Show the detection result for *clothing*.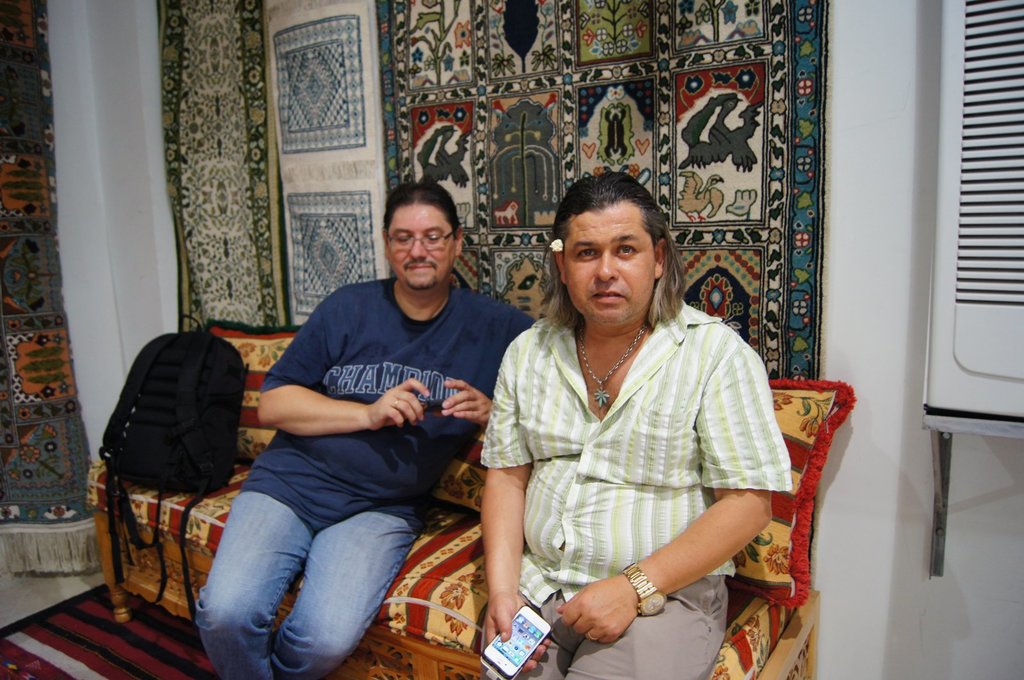
(486, 267, 791, 645).
